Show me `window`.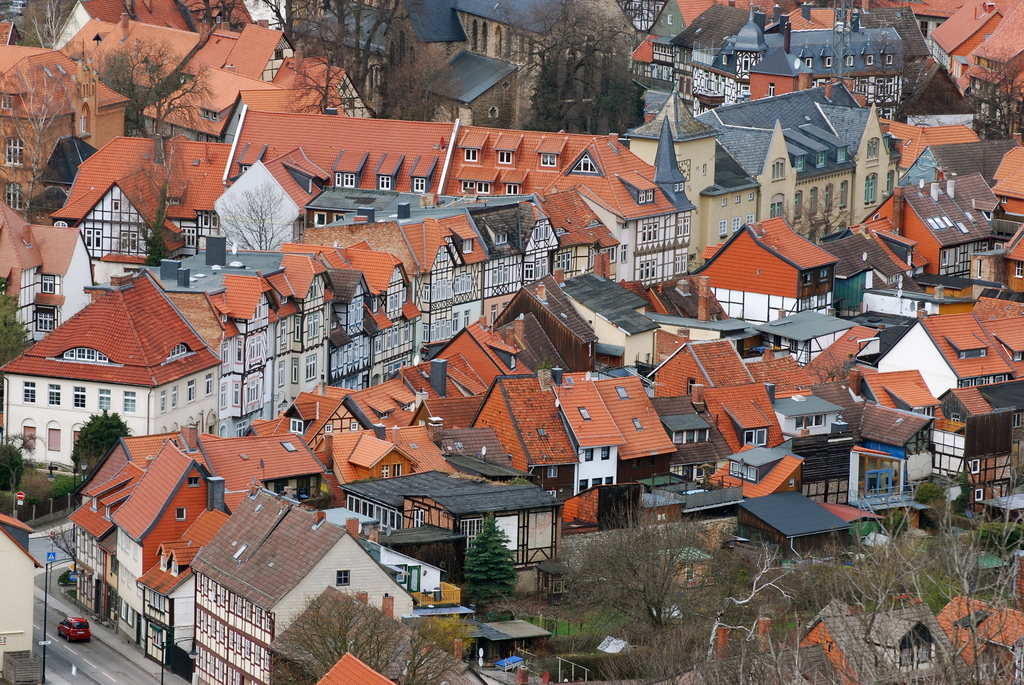
`window` is here: <box>349,298,362,333</box>.
